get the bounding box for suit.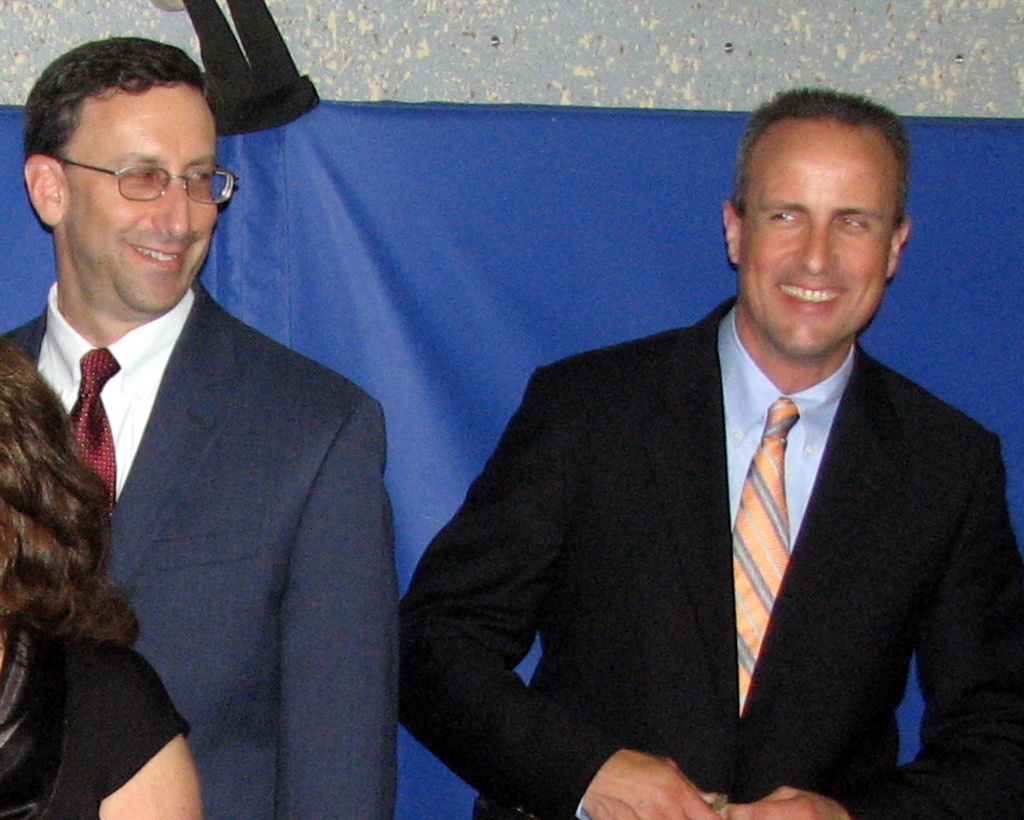
pyautogui.locateOnScreen(10, 125, 405, 819).
